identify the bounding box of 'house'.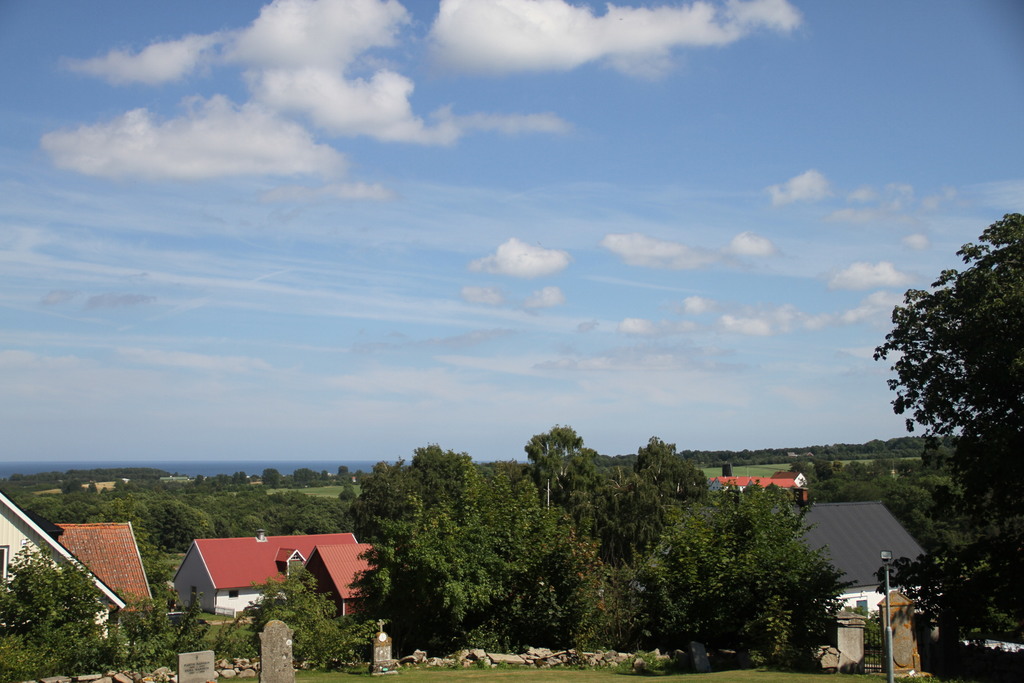
(x1=0, y1=491, x2=125, y2=645).
